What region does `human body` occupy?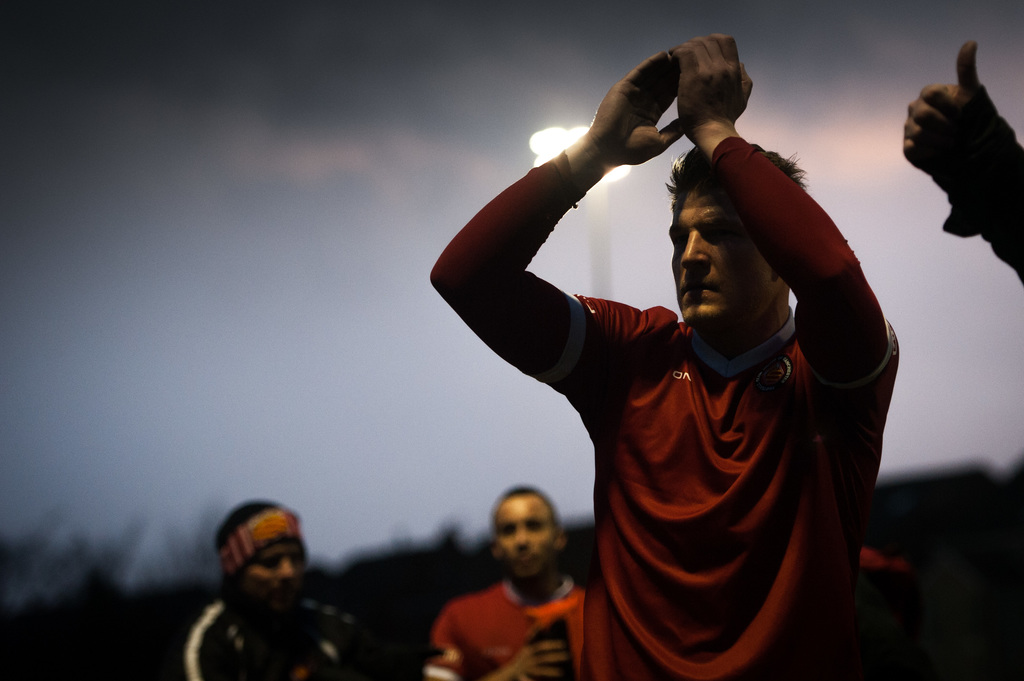
(left=427, top=483, right=614, bottom=680).
